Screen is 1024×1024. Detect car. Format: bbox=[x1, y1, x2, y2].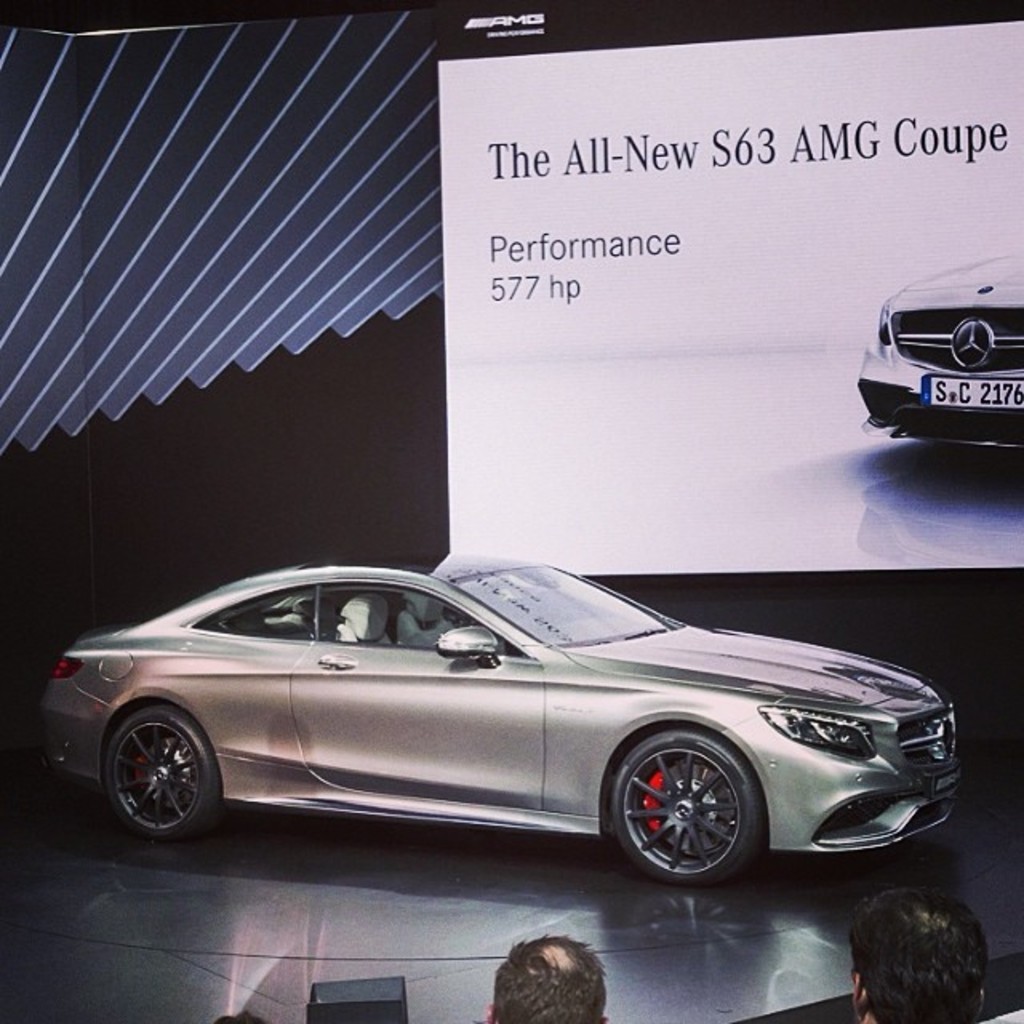
bbox=[859, 258, 1022, 448].
